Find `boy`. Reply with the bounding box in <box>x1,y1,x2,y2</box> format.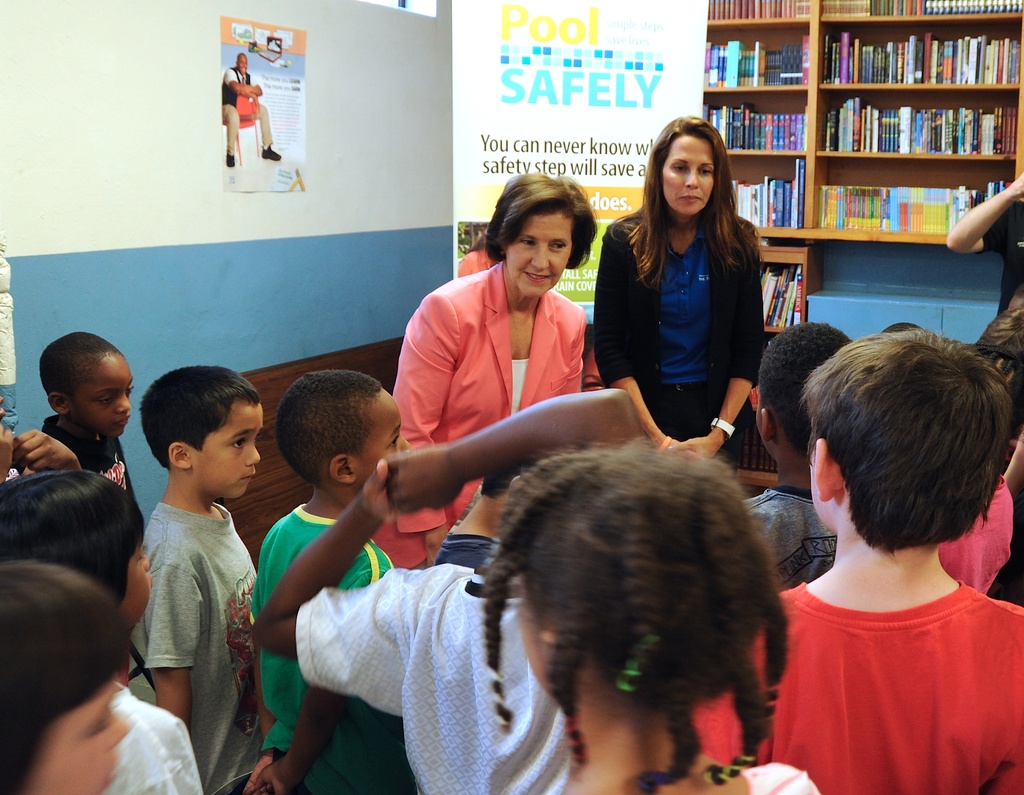
<box>691,325,1023,794</box>.
